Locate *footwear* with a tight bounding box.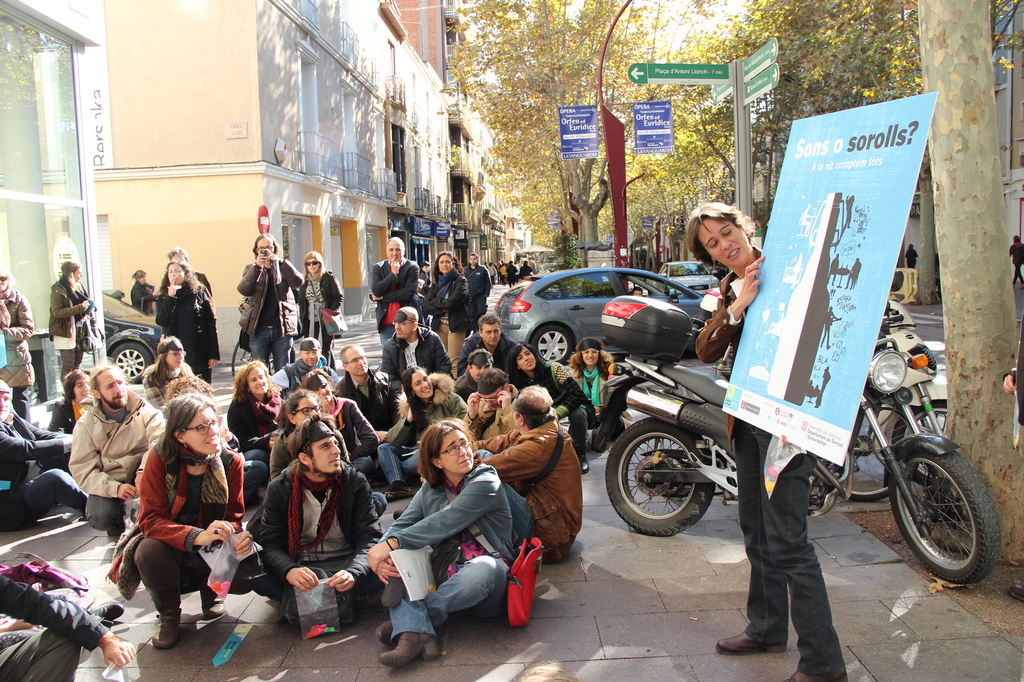
rect(373, 617, 394, 646).
